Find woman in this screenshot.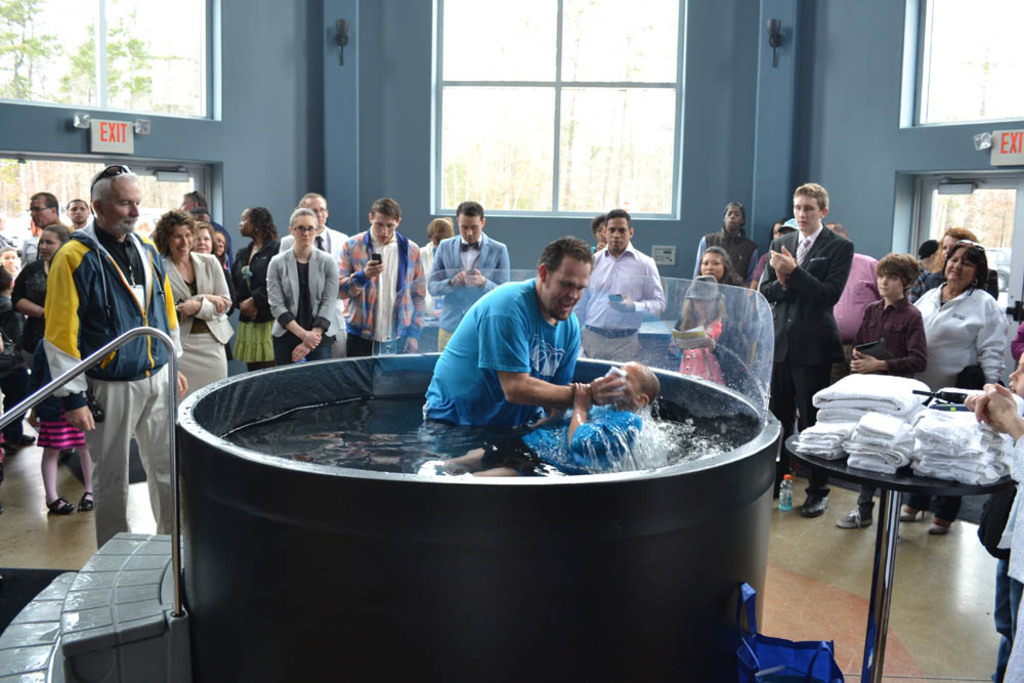
The bounding box for woman is <box>413,216,462,352</box>.
